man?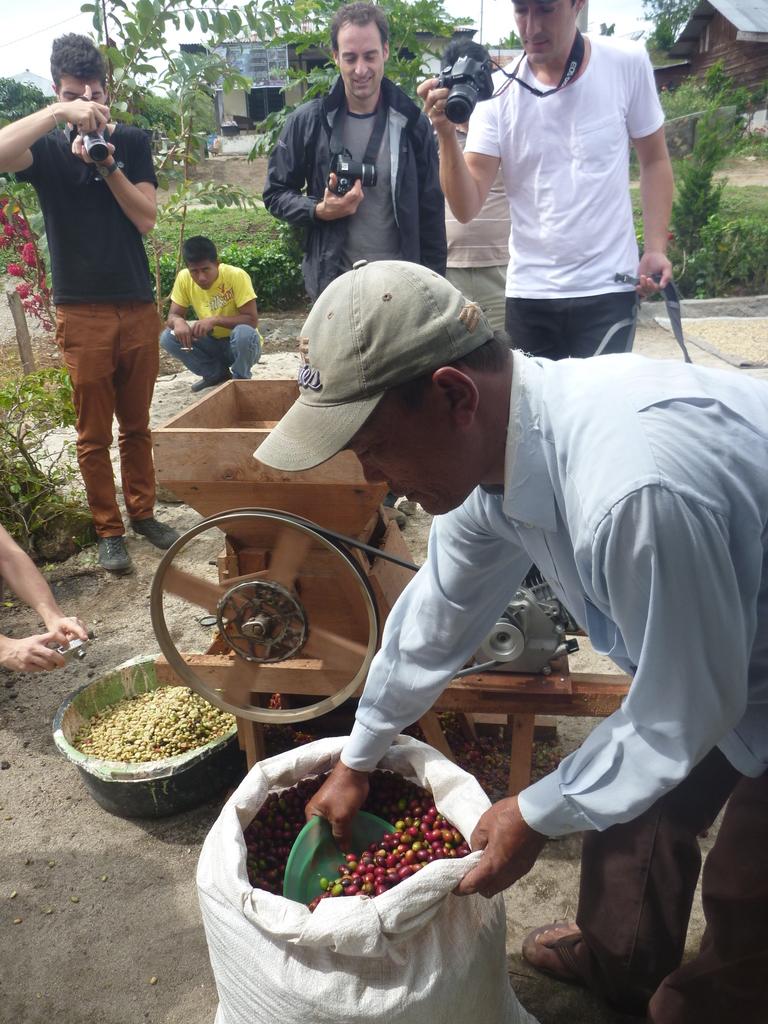
(253,260,767,1023)
